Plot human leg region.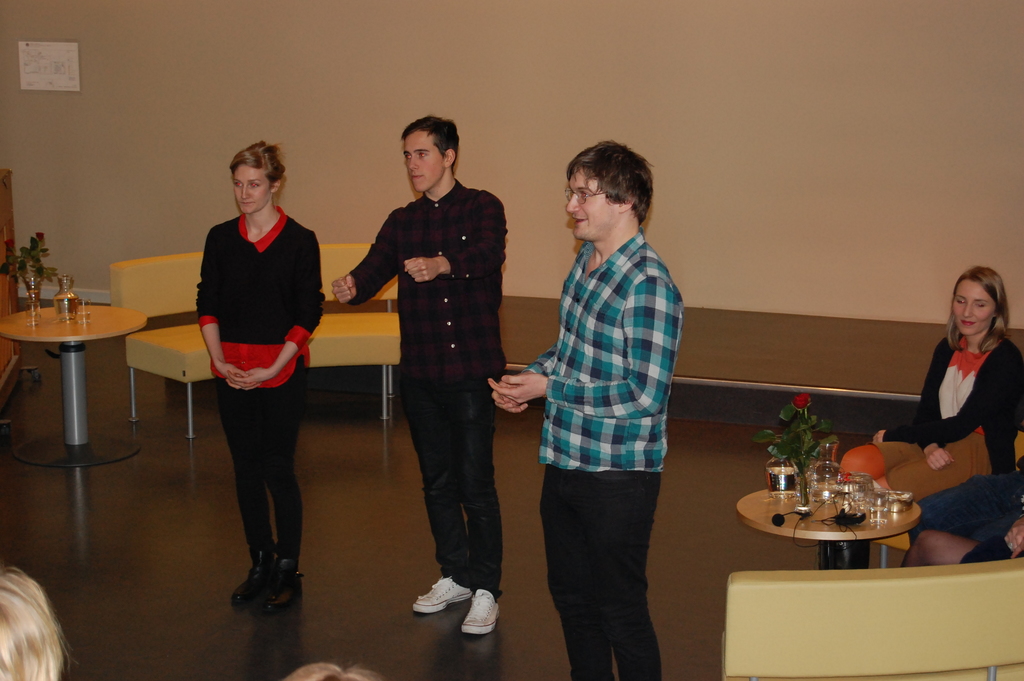
Plotted at crop(596, 469, 662, 680).
